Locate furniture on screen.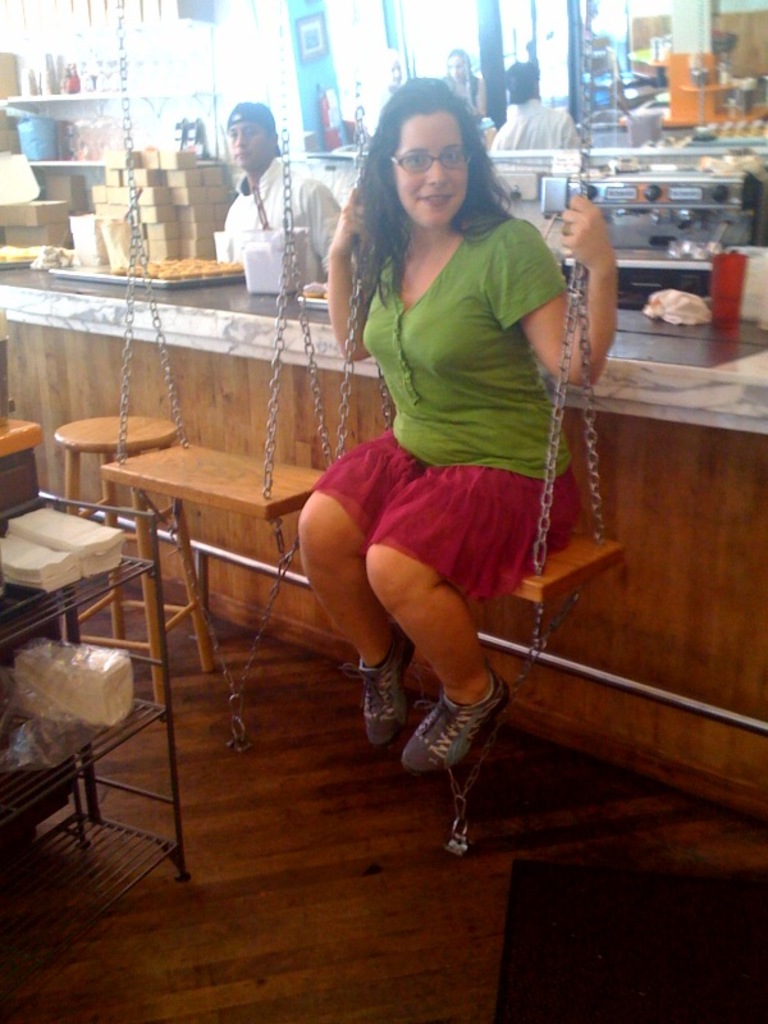
On screen at crop(0, 417, 84, 844).
